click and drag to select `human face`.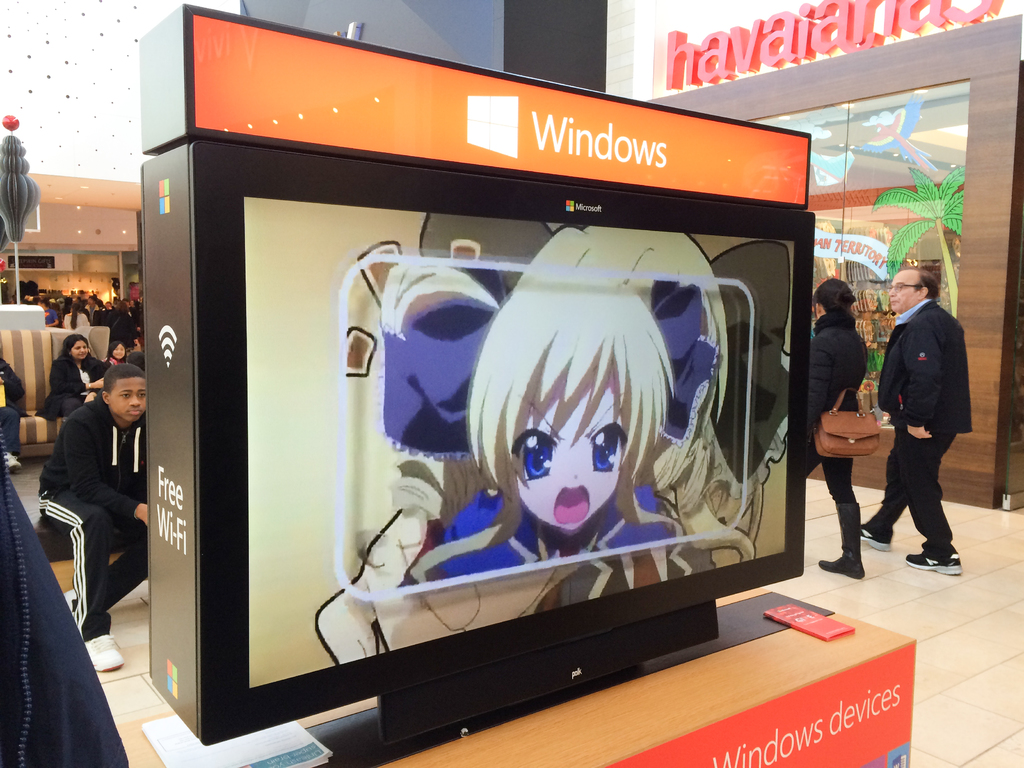
Selection: locate(70, 340, 88, 358).
